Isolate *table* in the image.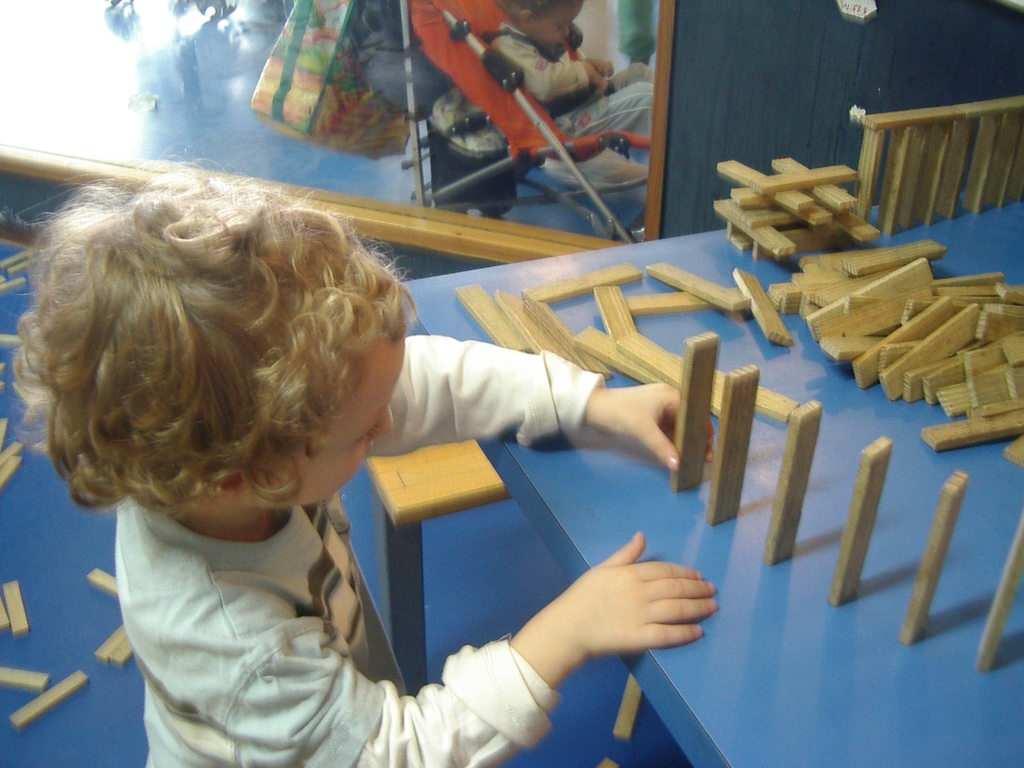
Isolated region: box=[391, 191, 1023, 767].
